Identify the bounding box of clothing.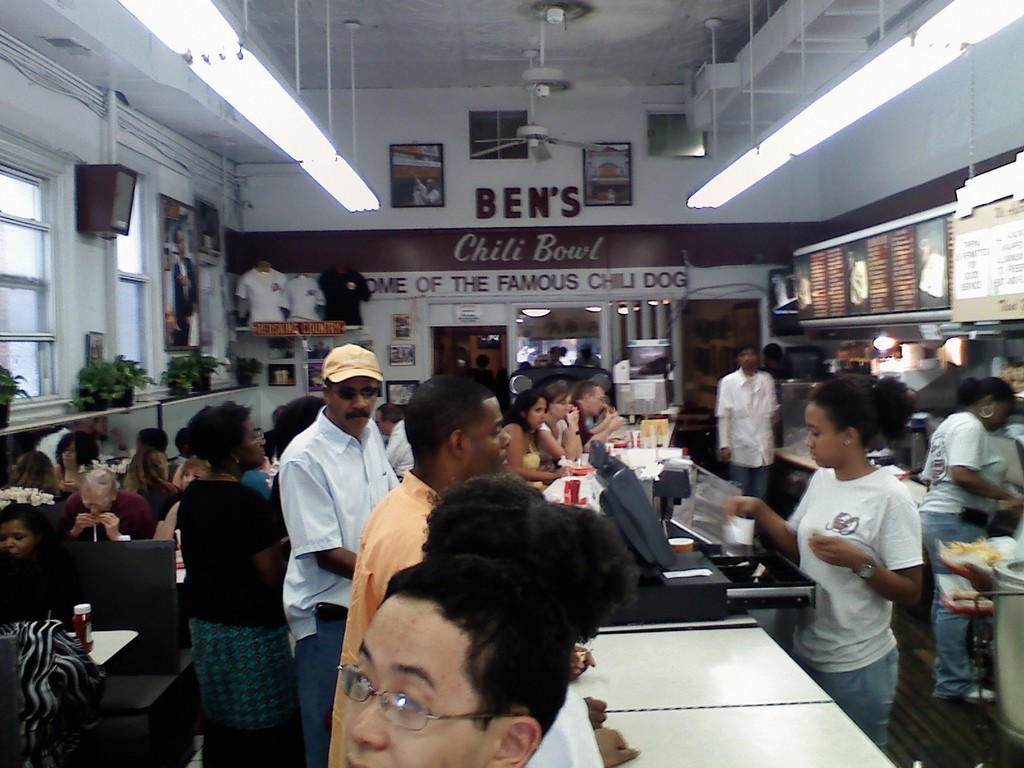
BBox(173, 256, 198, 348).
